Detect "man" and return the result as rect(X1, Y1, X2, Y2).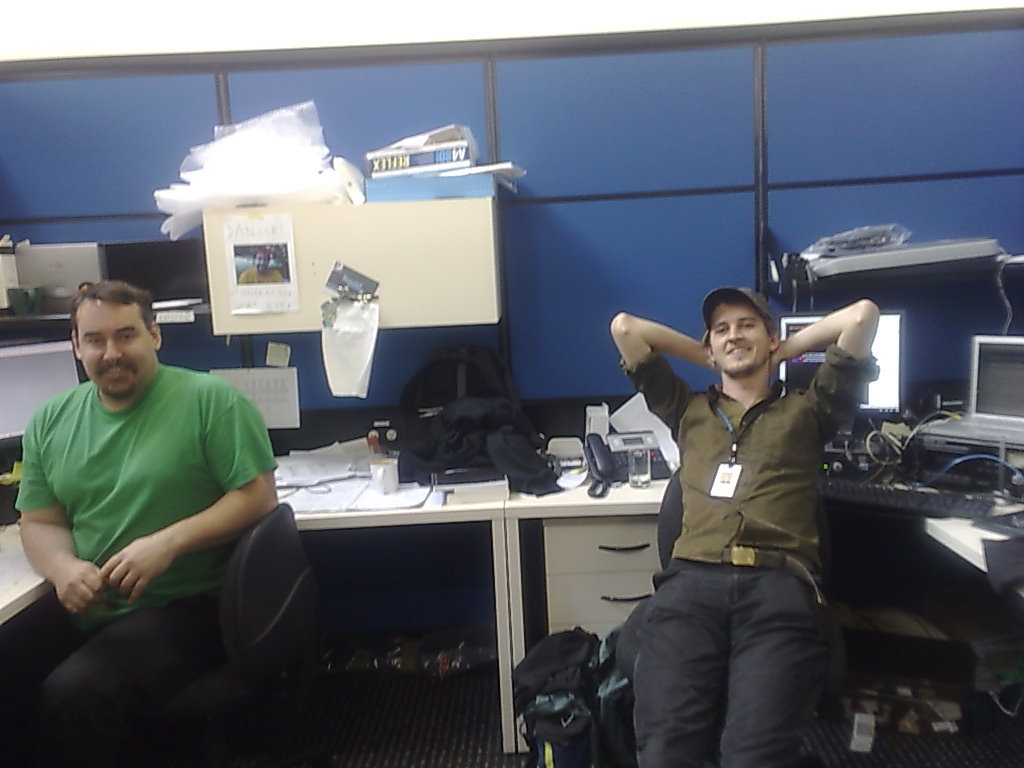
rect(9, 268, 290, 679).
